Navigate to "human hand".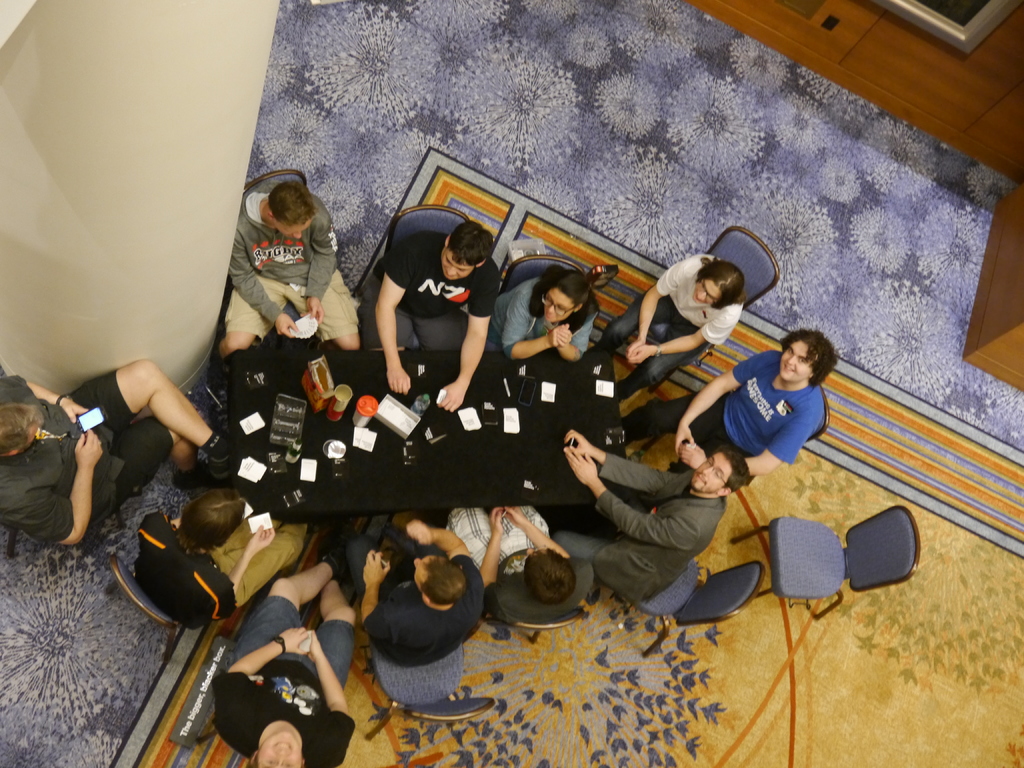
Navigation target: <box>273,314,298,340</box>.
